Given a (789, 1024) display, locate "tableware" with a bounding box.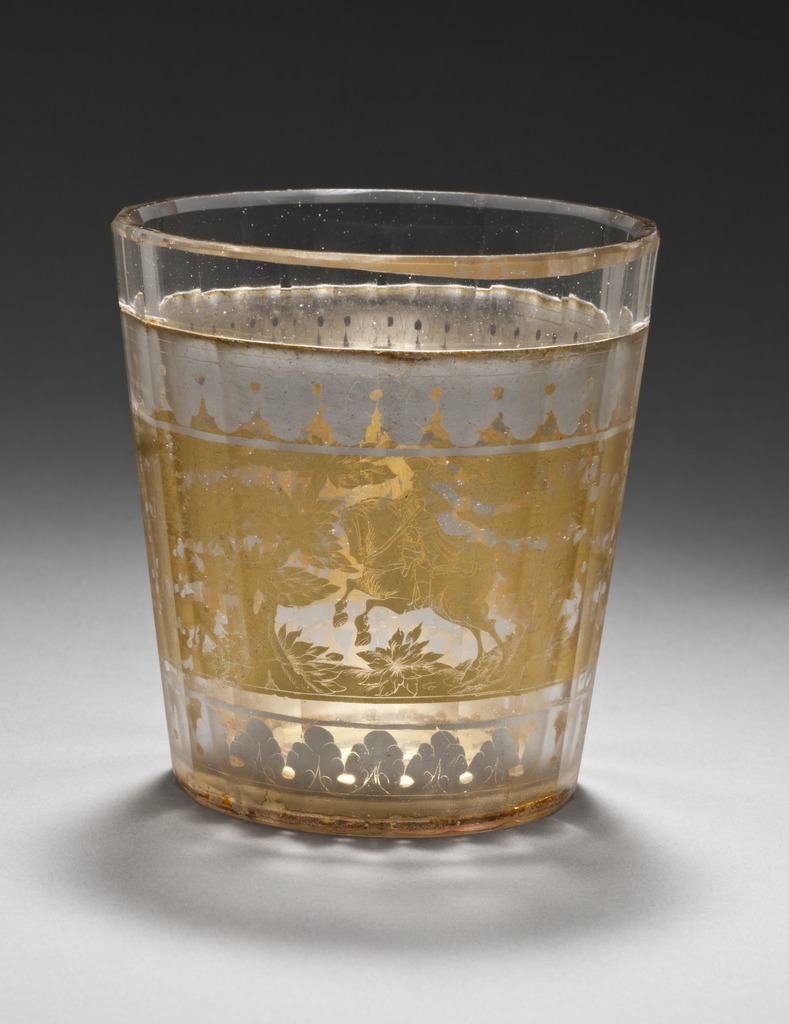
Located: [115,187,664,838].
